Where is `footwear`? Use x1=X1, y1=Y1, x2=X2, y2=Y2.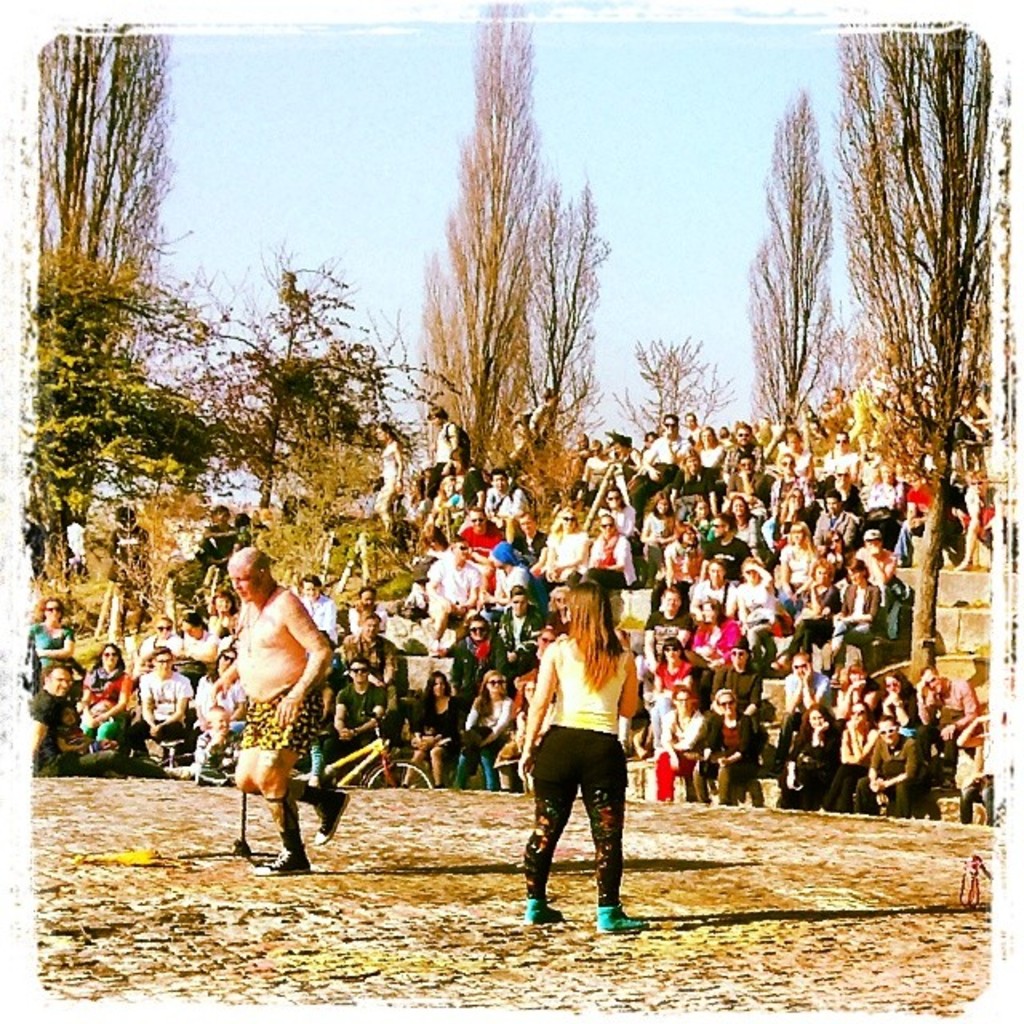
x1=592, y1=898, x2=634, y2=930.
